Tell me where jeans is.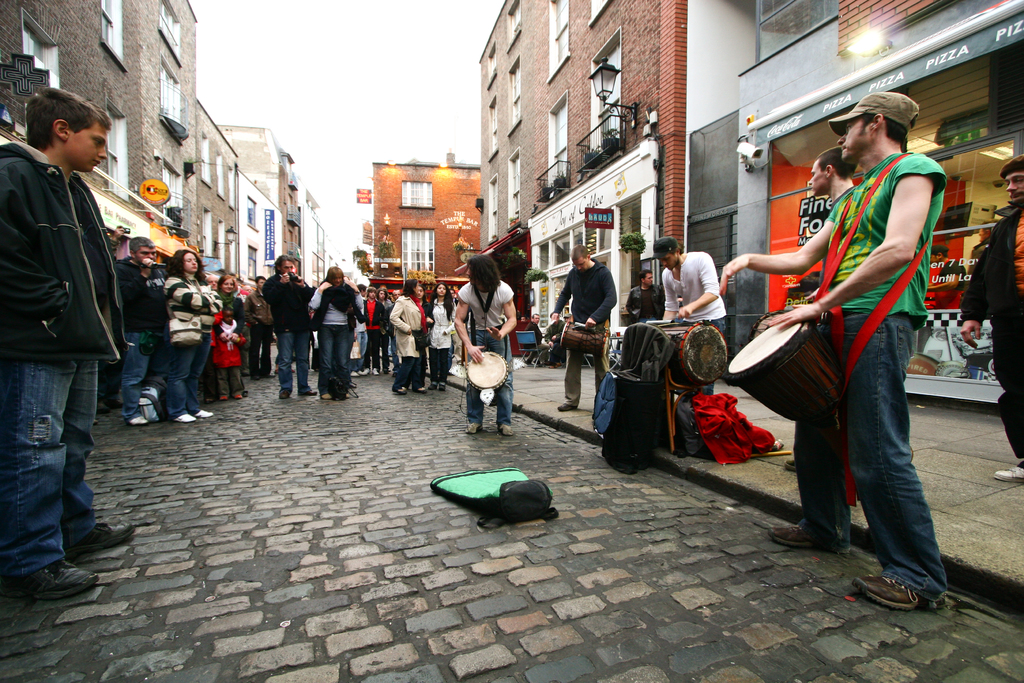
jeans is at [left=120, top=328, right=168, bottom=422].
